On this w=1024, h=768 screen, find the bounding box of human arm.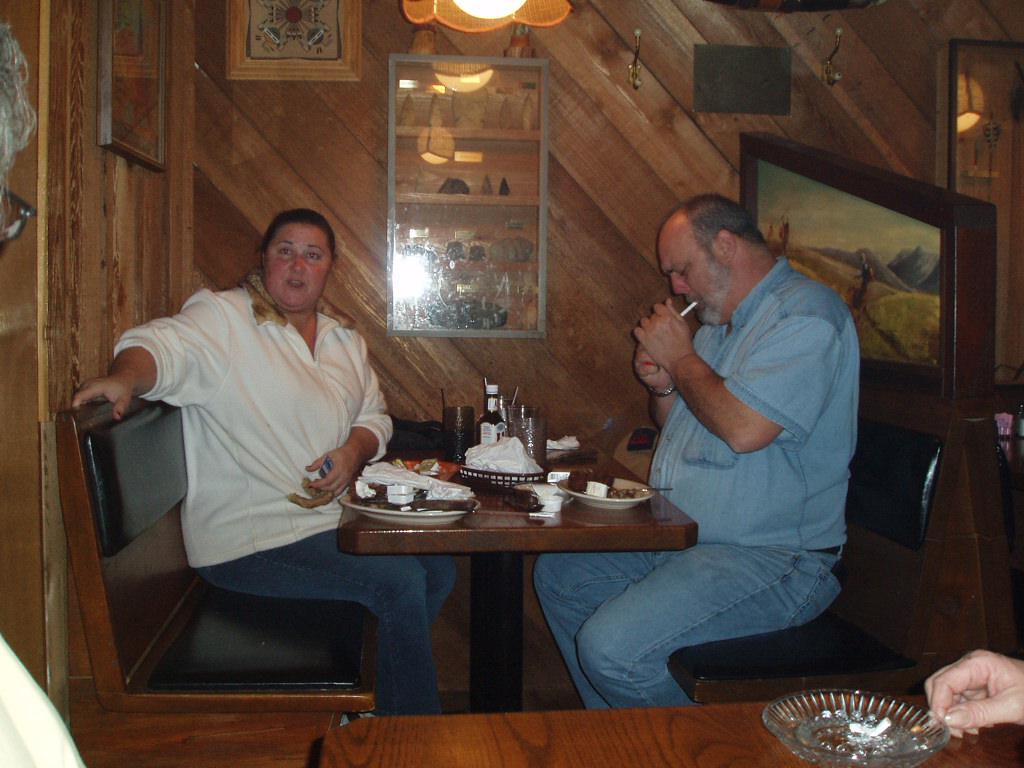
Bounding box: box(632, 339, 684, 432).
